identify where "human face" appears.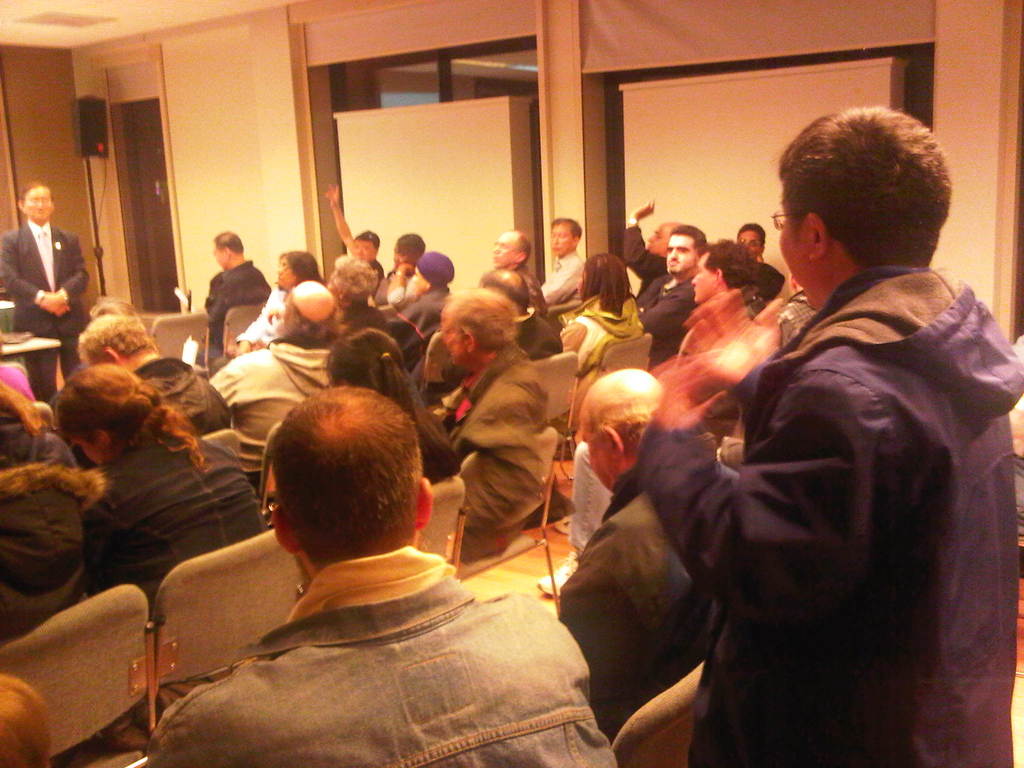
Appears at (444,319,464,360).
